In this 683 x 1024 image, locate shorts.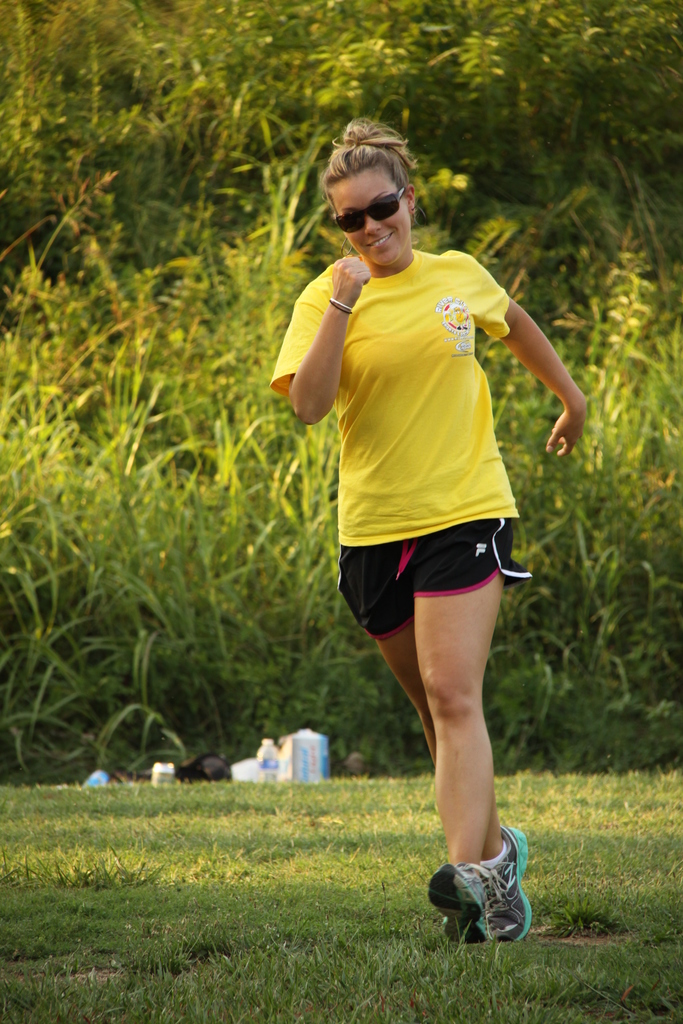
Bounding box: (left=340, top=530, right=544, bottom=614).
